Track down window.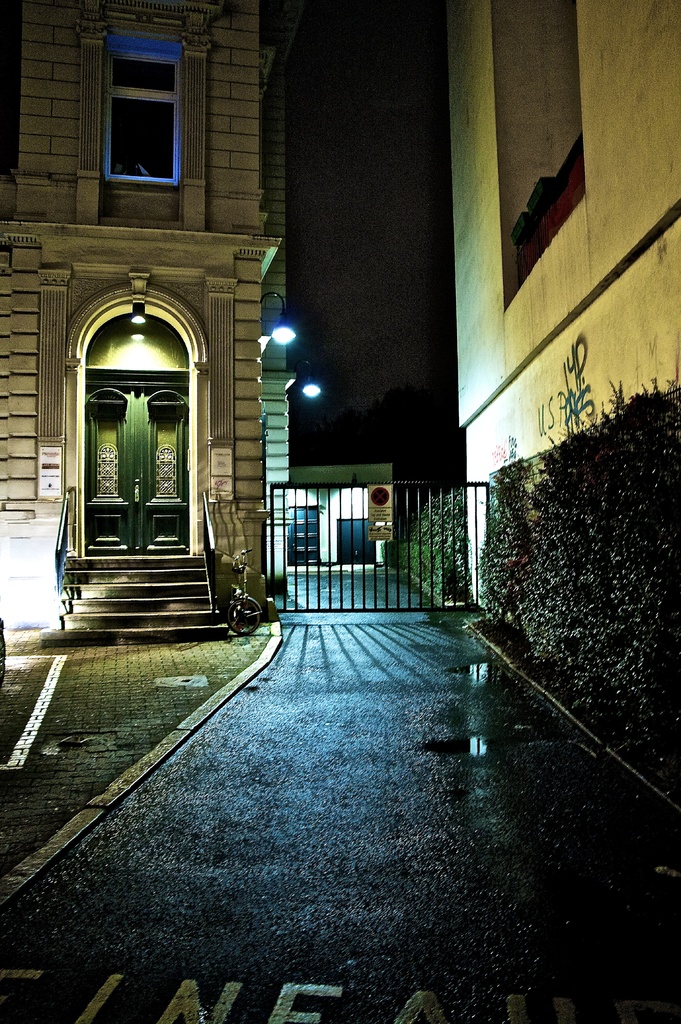
Tracked to 86/26/189/200.
